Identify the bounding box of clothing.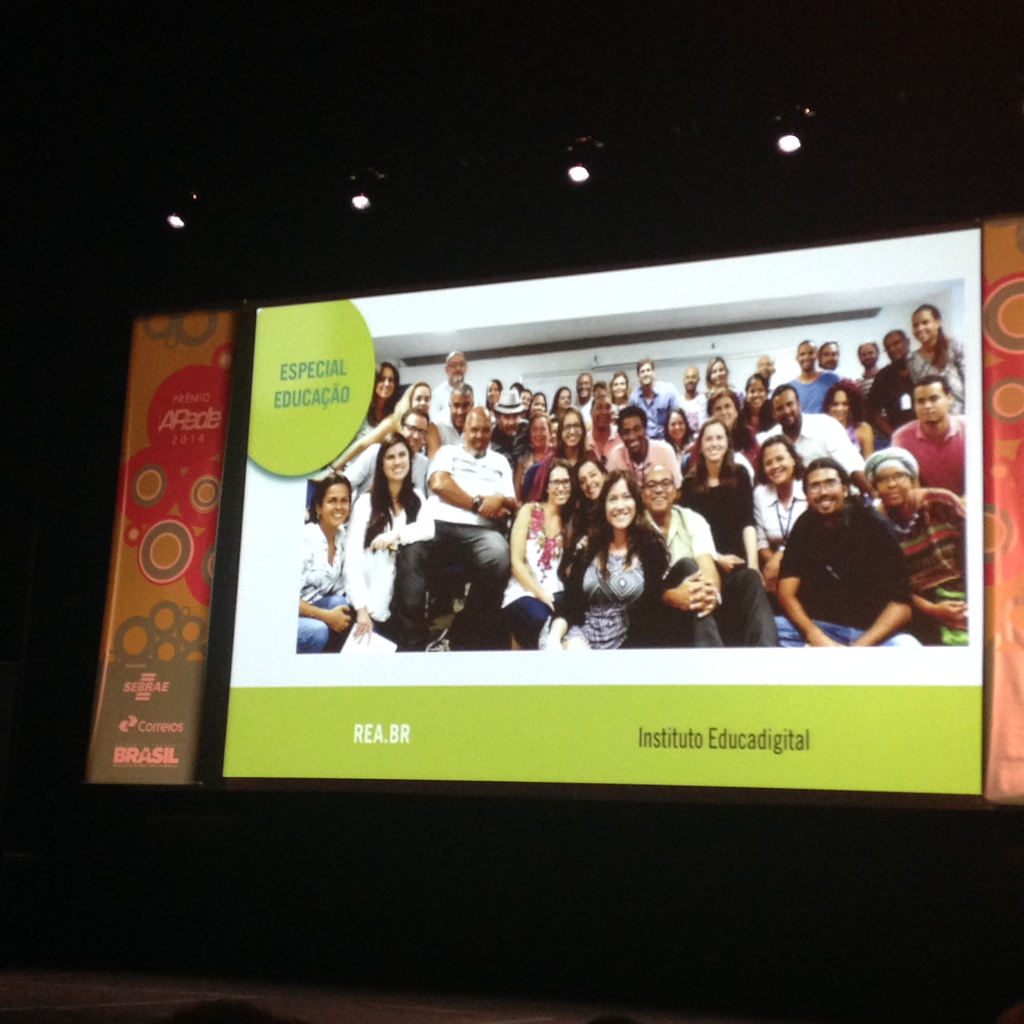
locate(686, 459, 758, 531).
